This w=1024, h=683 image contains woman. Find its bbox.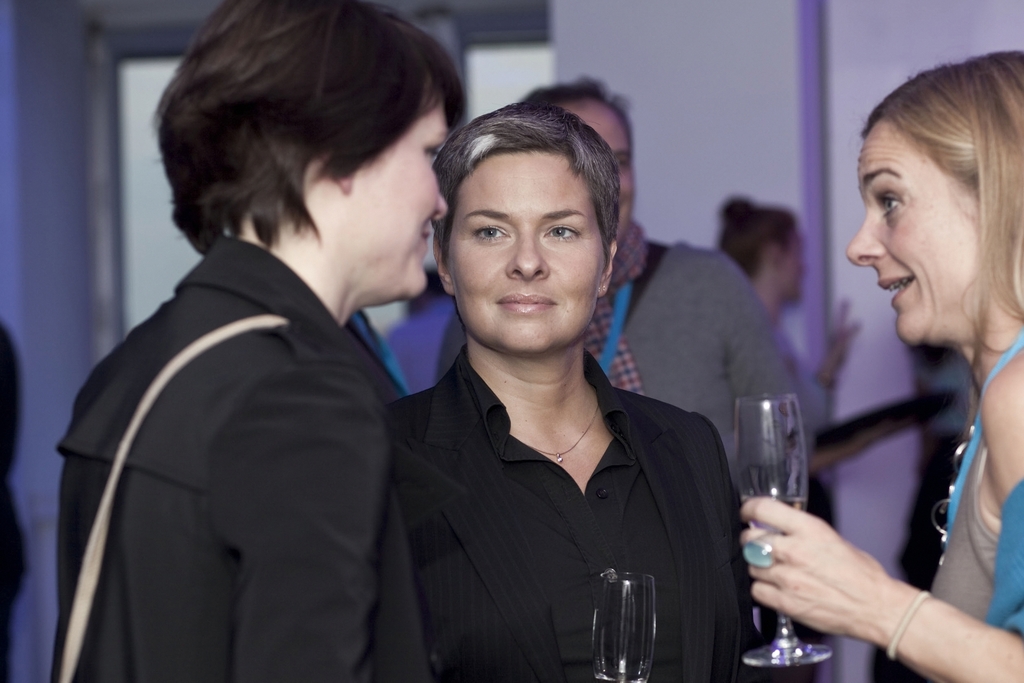
<region>56, 0, 467, 682</region>.
